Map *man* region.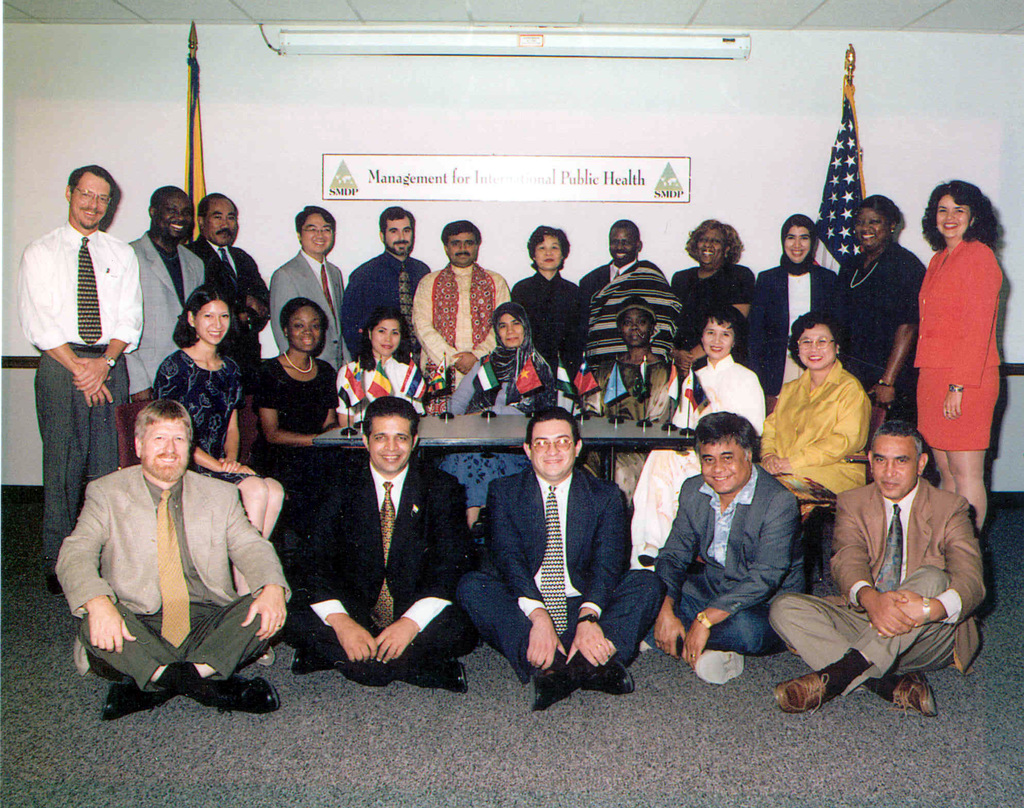
Mapped to bbox=[641, 410, 800, 687].
